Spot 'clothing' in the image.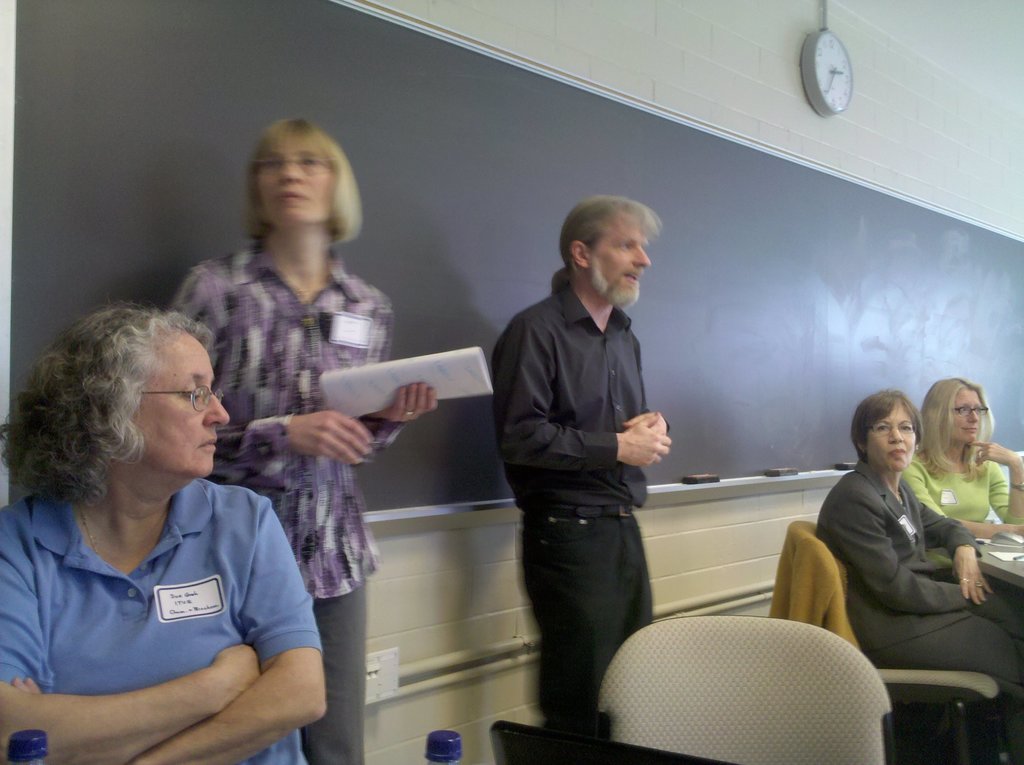
'clothing' found at (481, 268, 652, 737).
